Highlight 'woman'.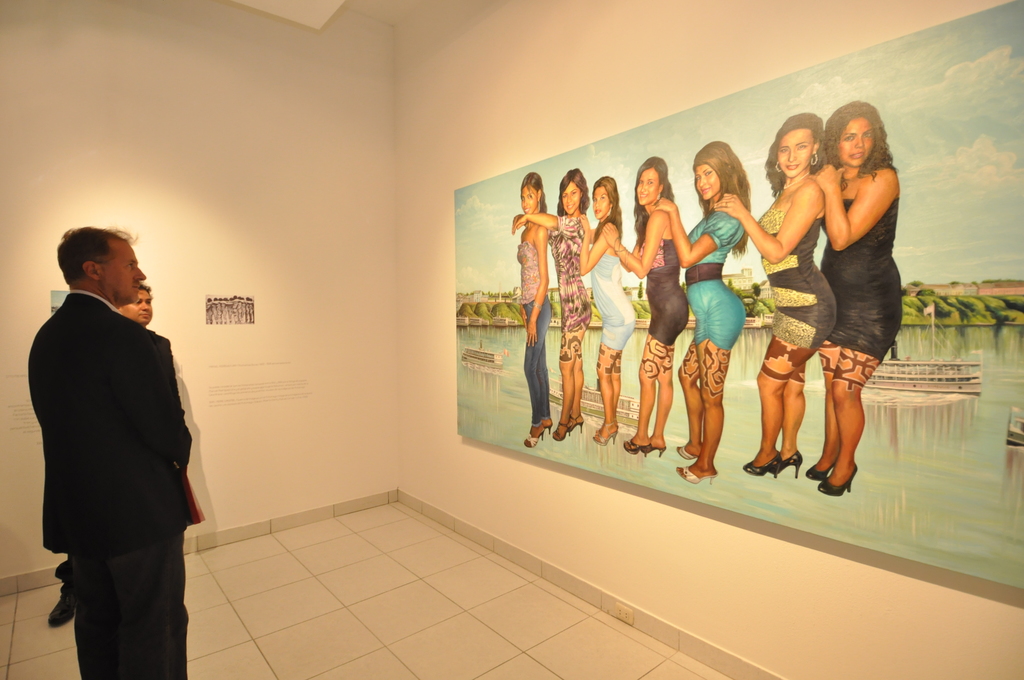
Highlighted region: bbox(509, 172, 559, 455).
